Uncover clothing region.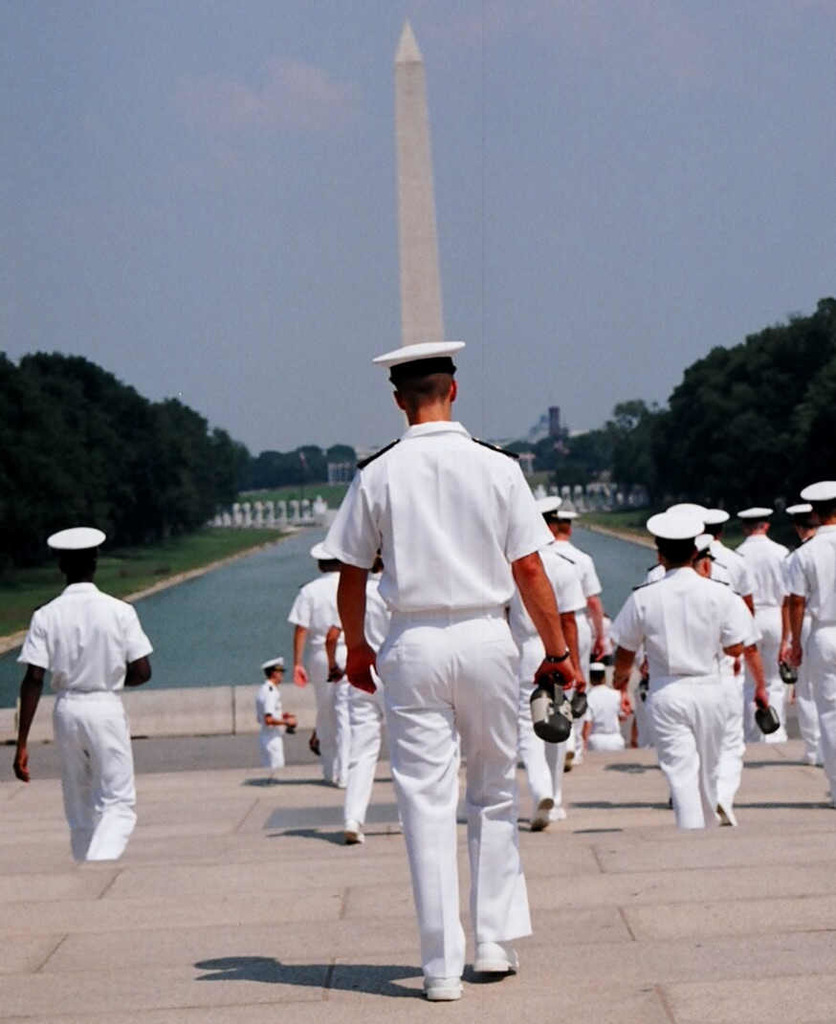
Uncovered: x1=716, y1=536, x2=785, y2=744.
